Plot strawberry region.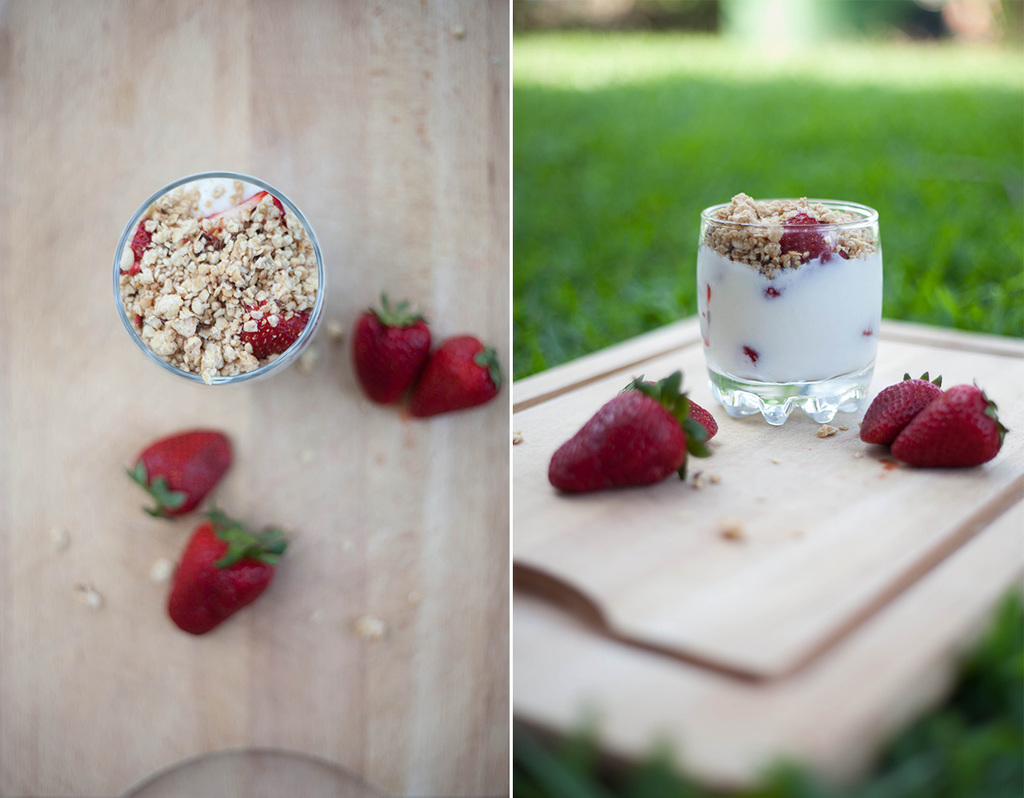
Plotted at [x1=761, y1=212, x2=827, y2=263].
